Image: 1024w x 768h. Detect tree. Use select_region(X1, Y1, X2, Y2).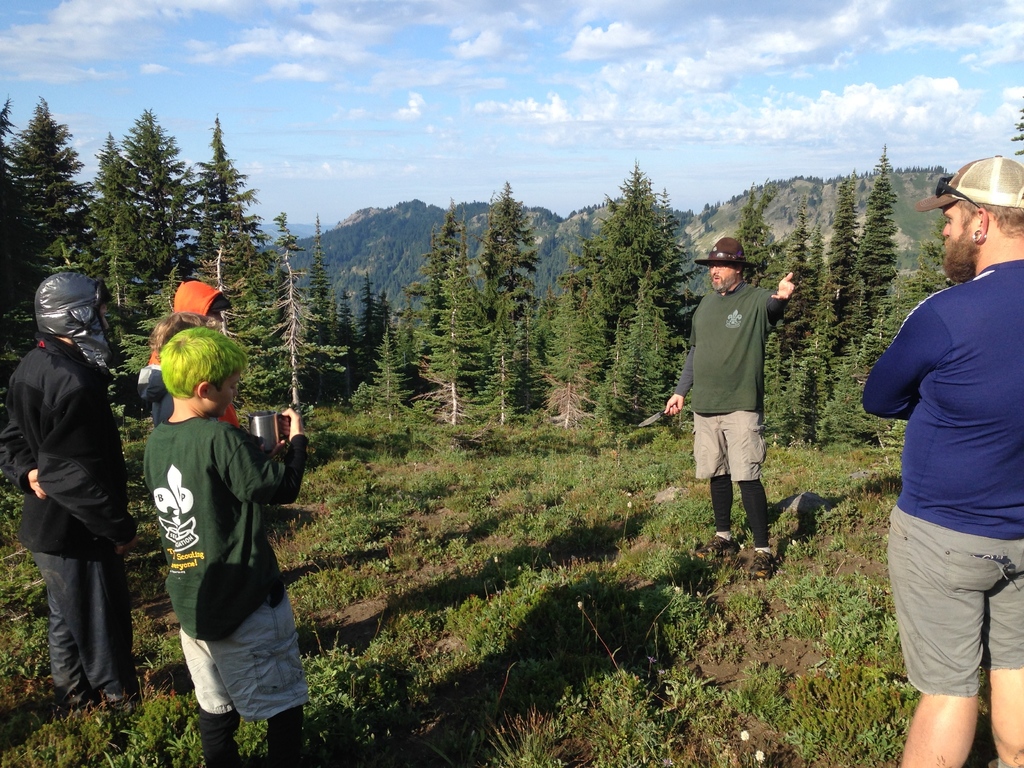
select_region(346, 320, 423, 420).
